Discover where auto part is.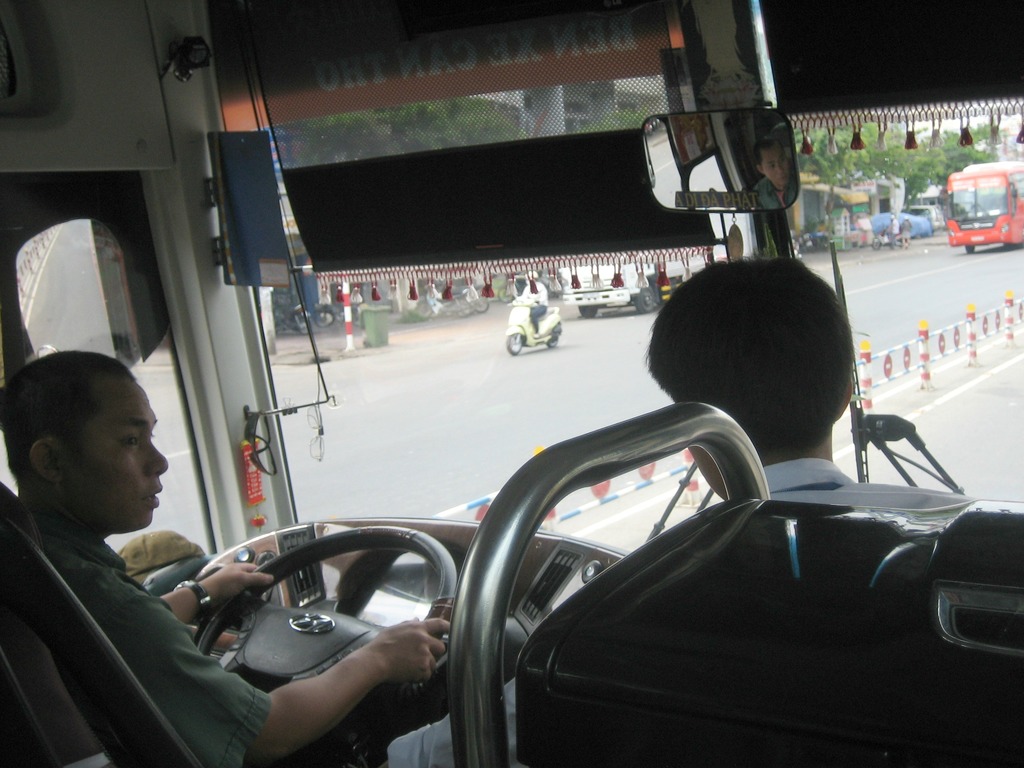
Discovered at bbox(0, 0, 347, 586).
